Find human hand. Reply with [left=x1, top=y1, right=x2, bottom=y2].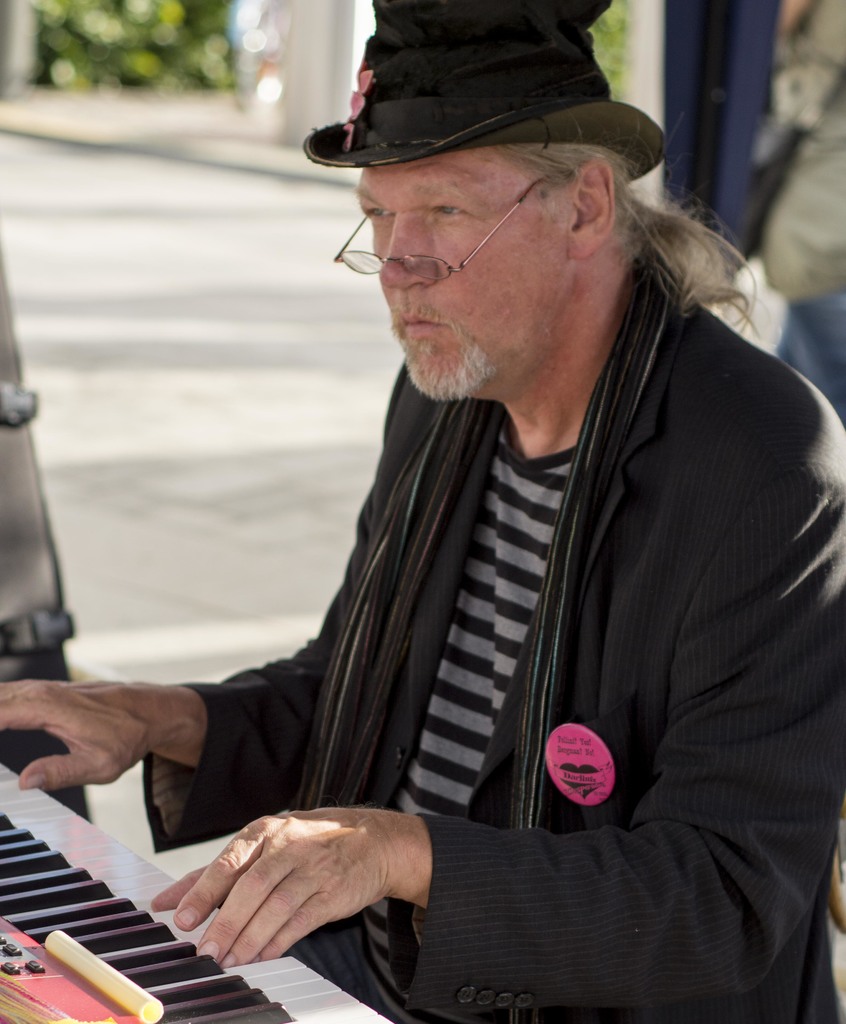
[left=147, top=808, right=401, bottom=970].
